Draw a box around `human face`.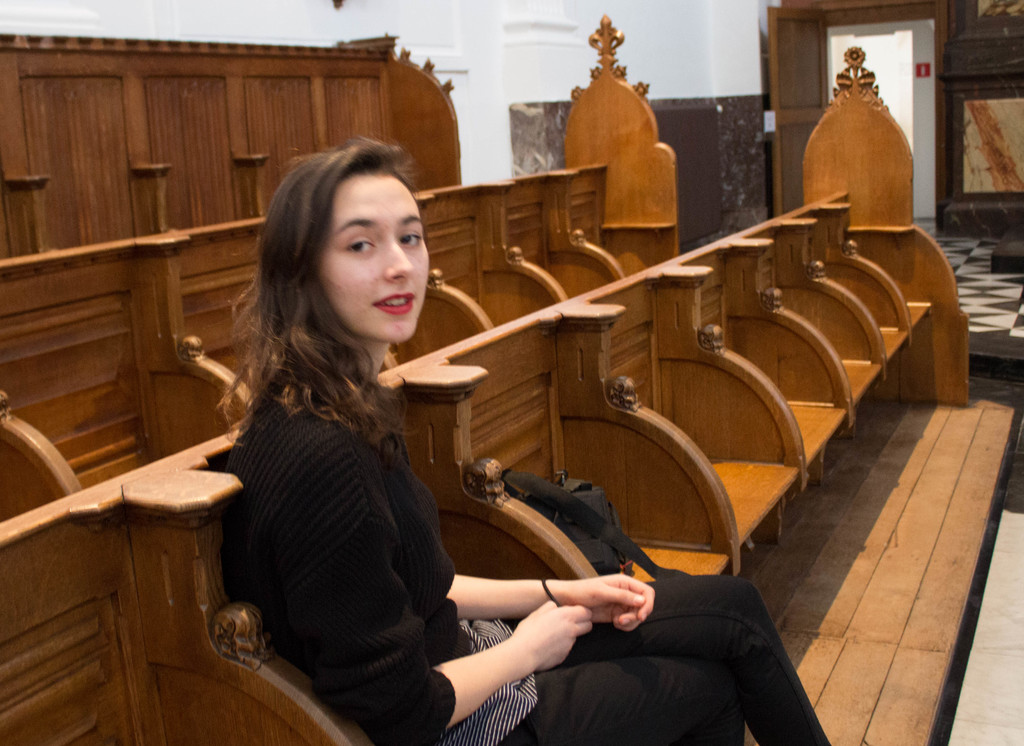
l=312, t=174, r=430, b=348.
